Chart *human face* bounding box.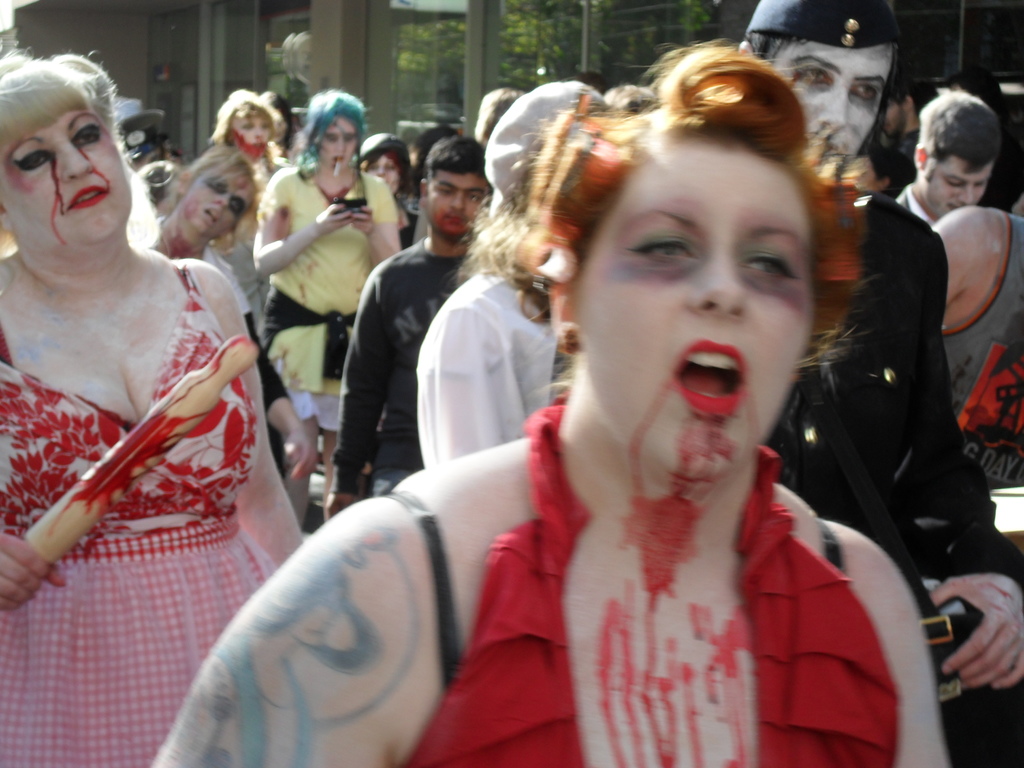
Charted: <bbox>367, 157, 408, 200</bbox>.
